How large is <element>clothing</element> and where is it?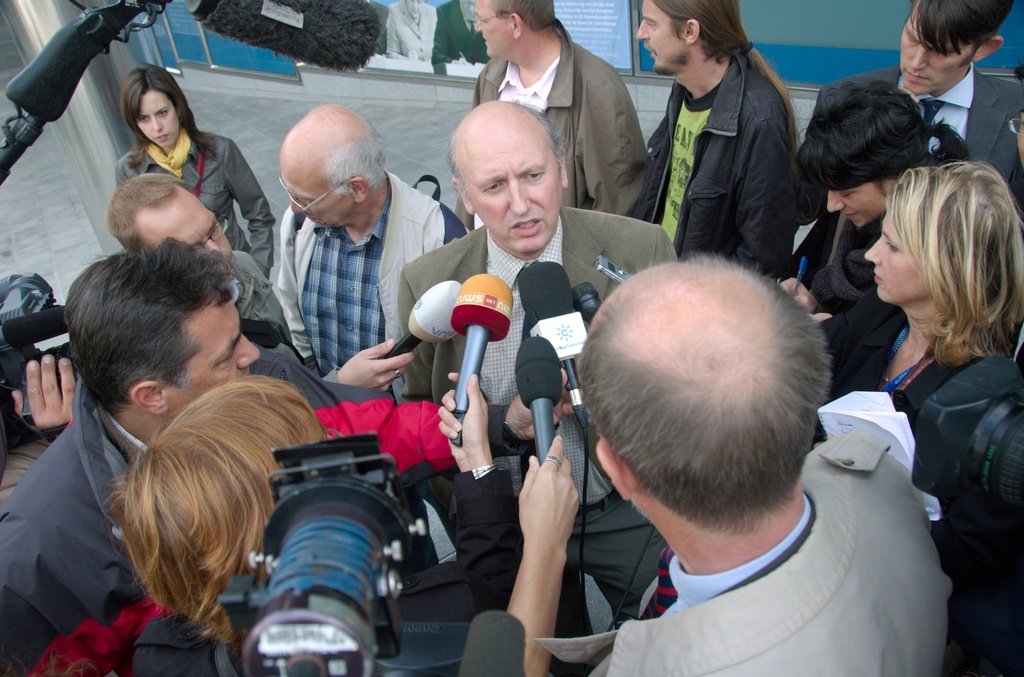
Bounding box: 229/247/296/348.
